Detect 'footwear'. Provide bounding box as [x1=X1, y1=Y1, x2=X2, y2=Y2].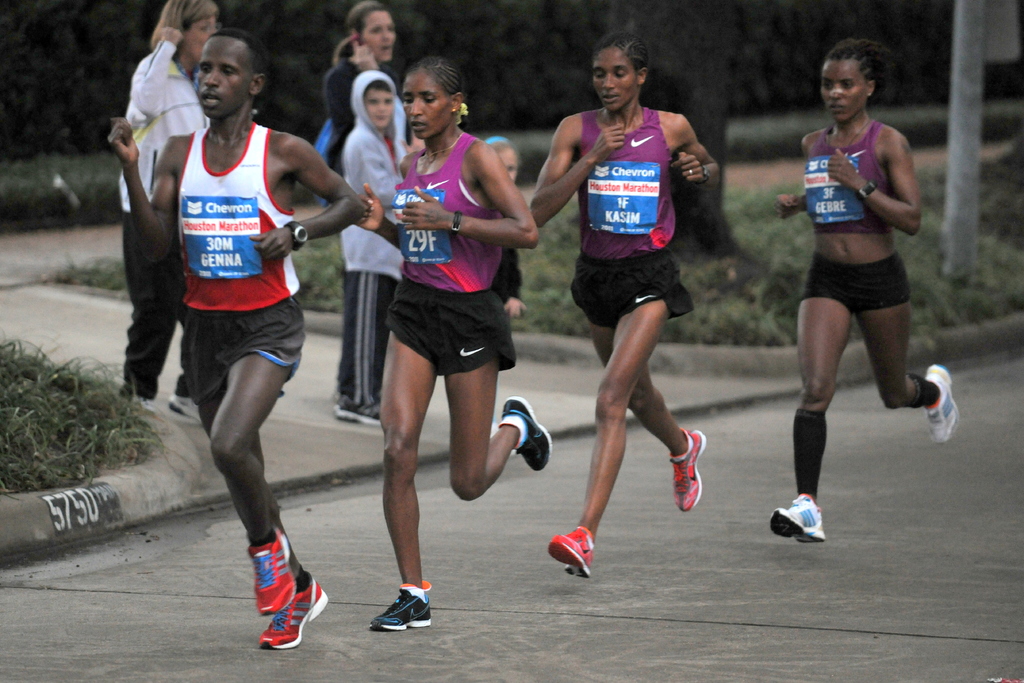
[x1=334, y1=392, x2=383, y2=427].
